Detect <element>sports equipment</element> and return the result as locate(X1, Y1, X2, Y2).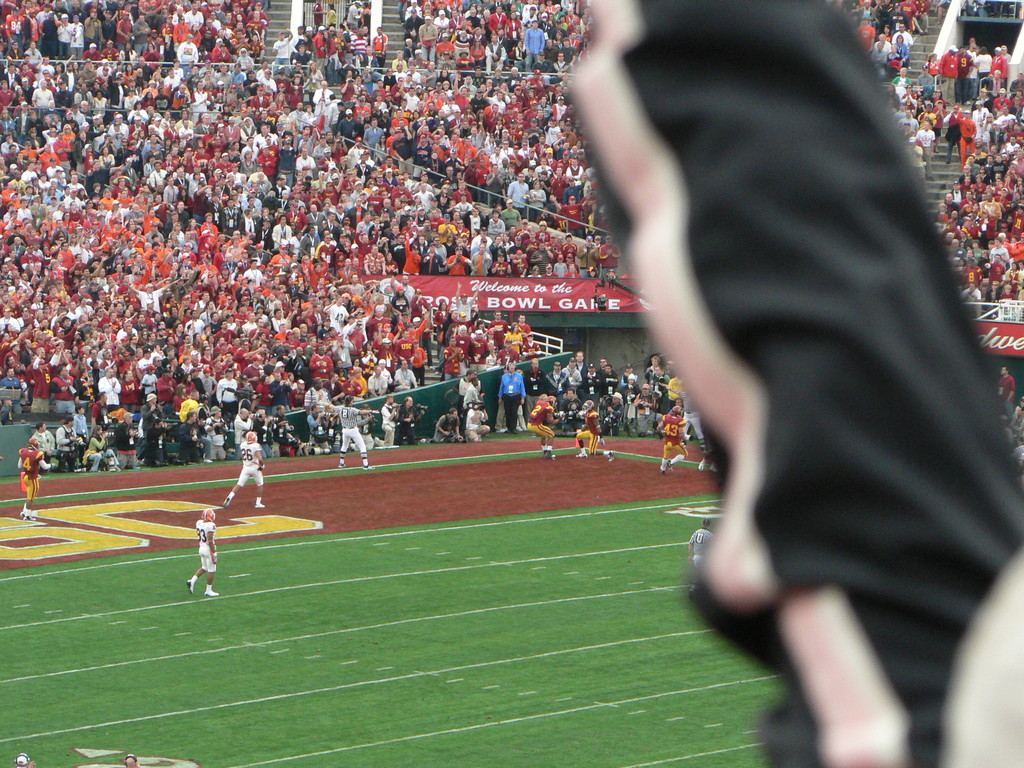
locate(337, 461, 347, 468).
